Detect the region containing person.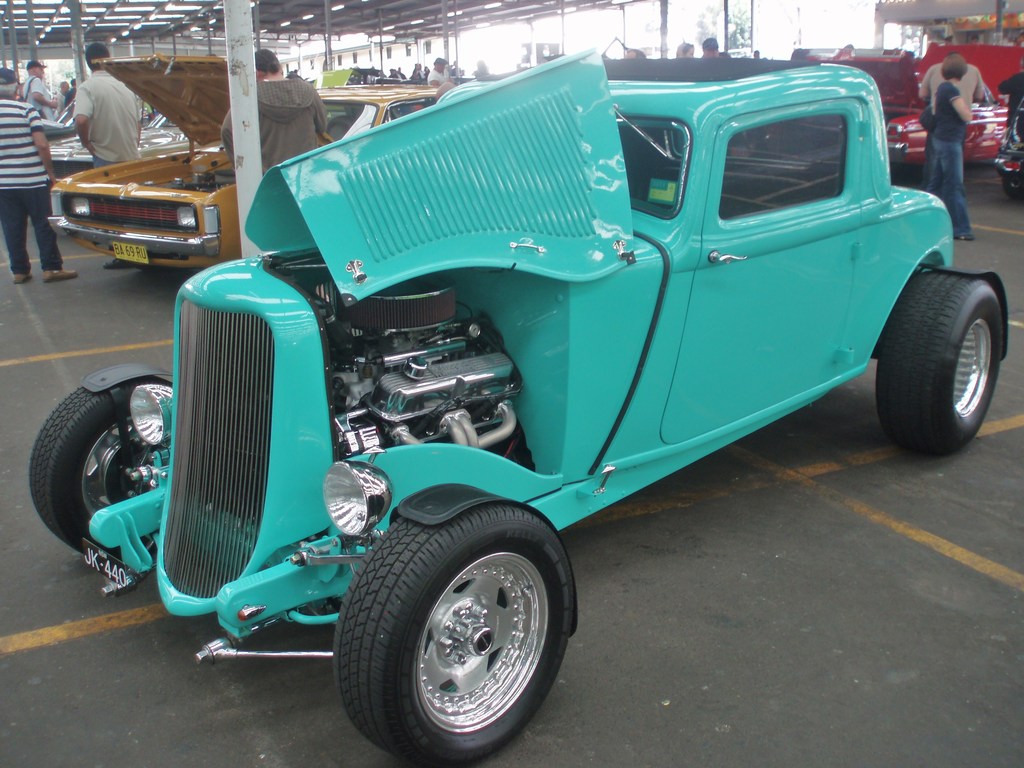
pyautogui.locateOnScreen(677, 42, 693, 56).
